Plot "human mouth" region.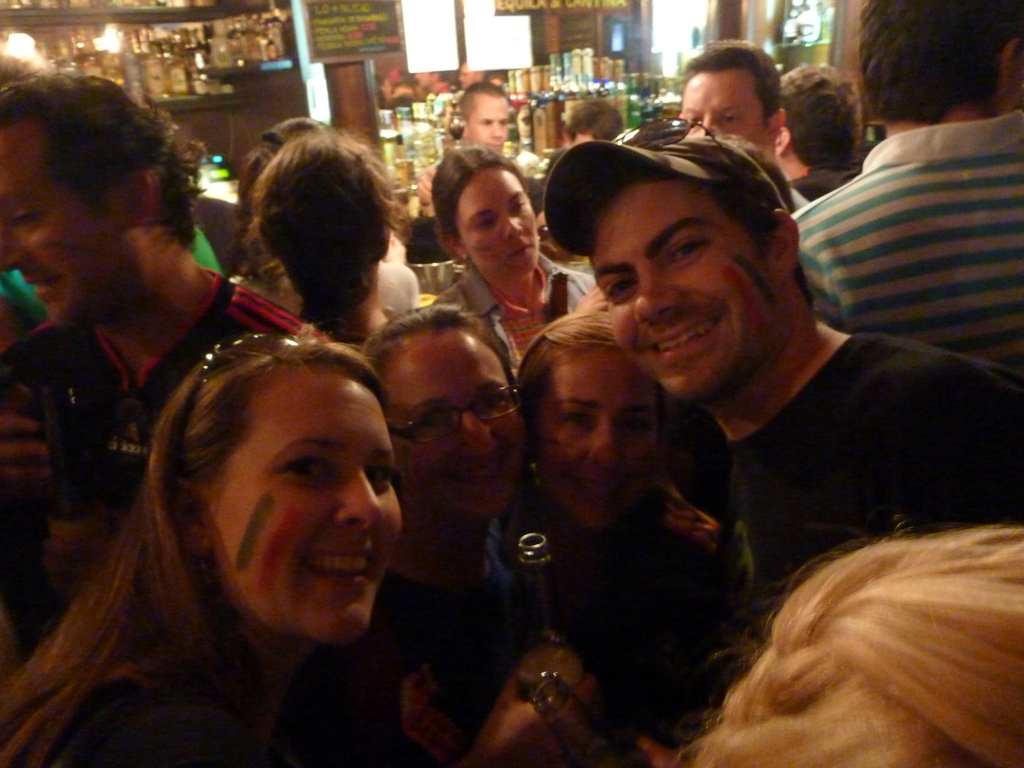
Plotted at bbox(644, 314, 724, 362).
